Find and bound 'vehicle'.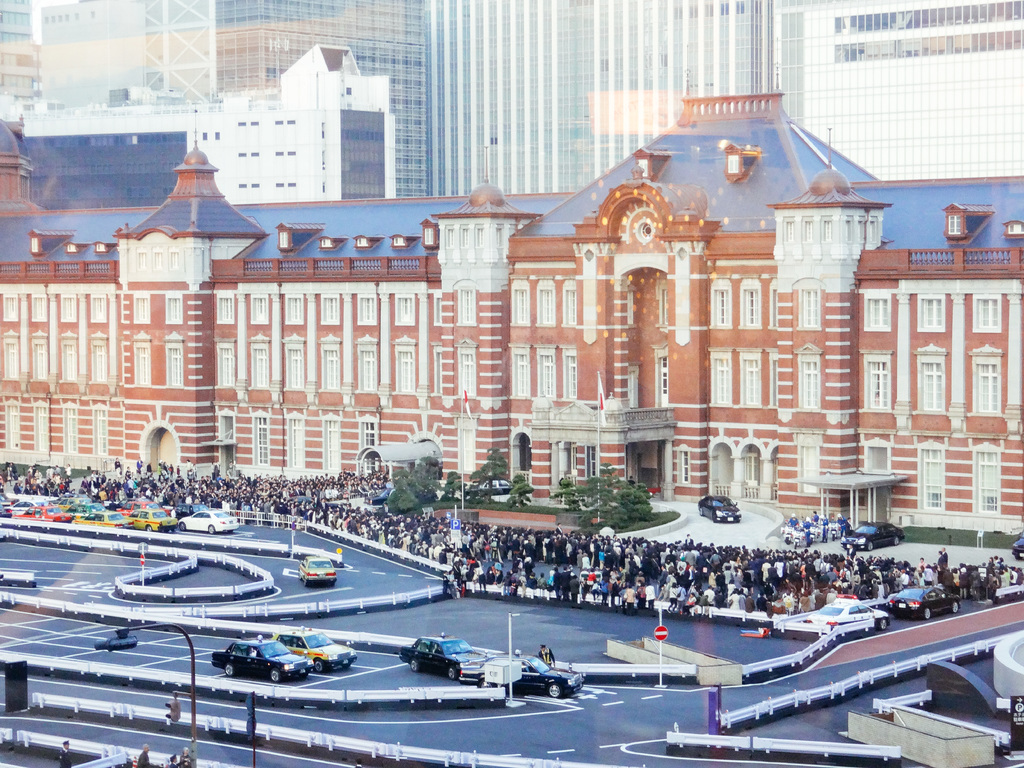
Bound: (x1=212, y1=632, x2=314, y2=682).
